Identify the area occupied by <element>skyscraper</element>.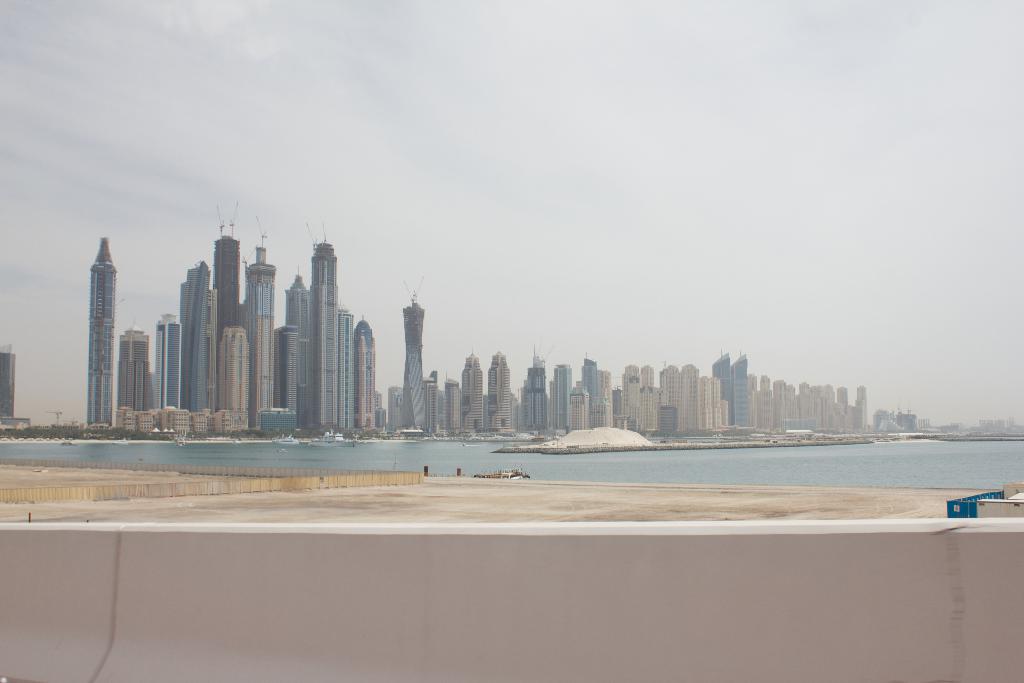
Area: [482,342,513,434].
